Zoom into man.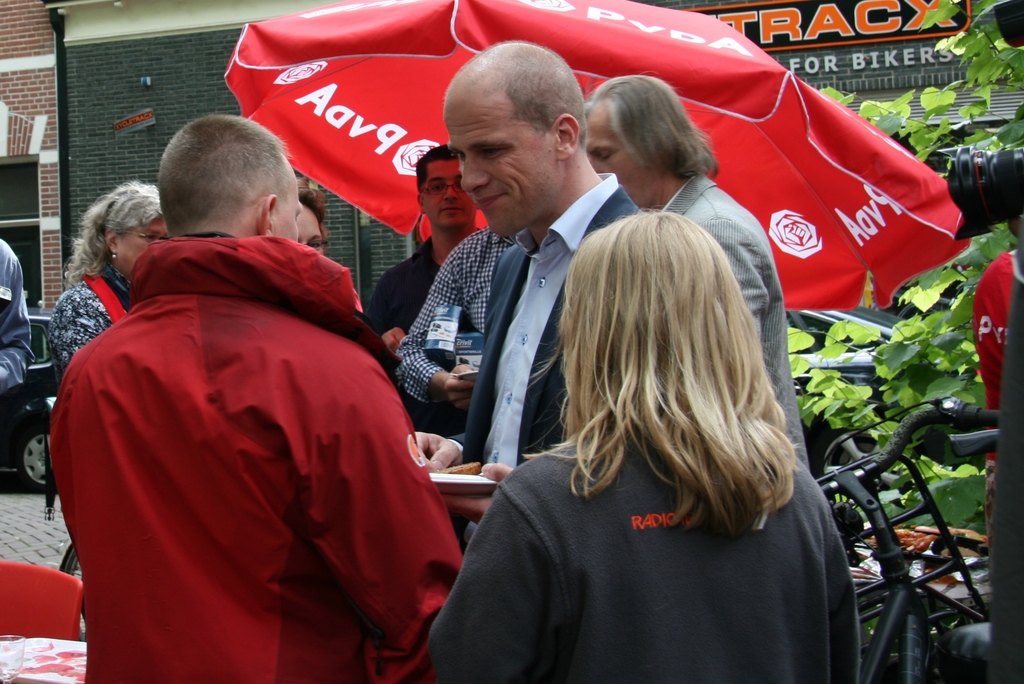
Zoom target: BBox(390, 232, 512, 415).
